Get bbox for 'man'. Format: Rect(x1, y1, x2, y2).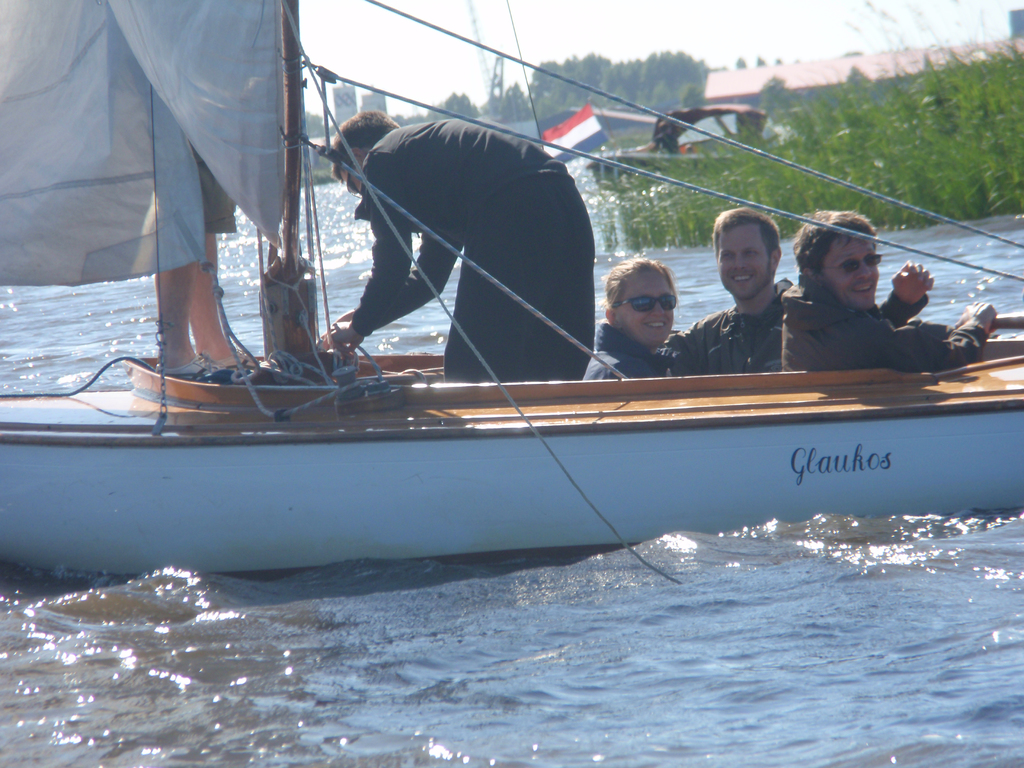
Rect(774, 230, 974, 381).
